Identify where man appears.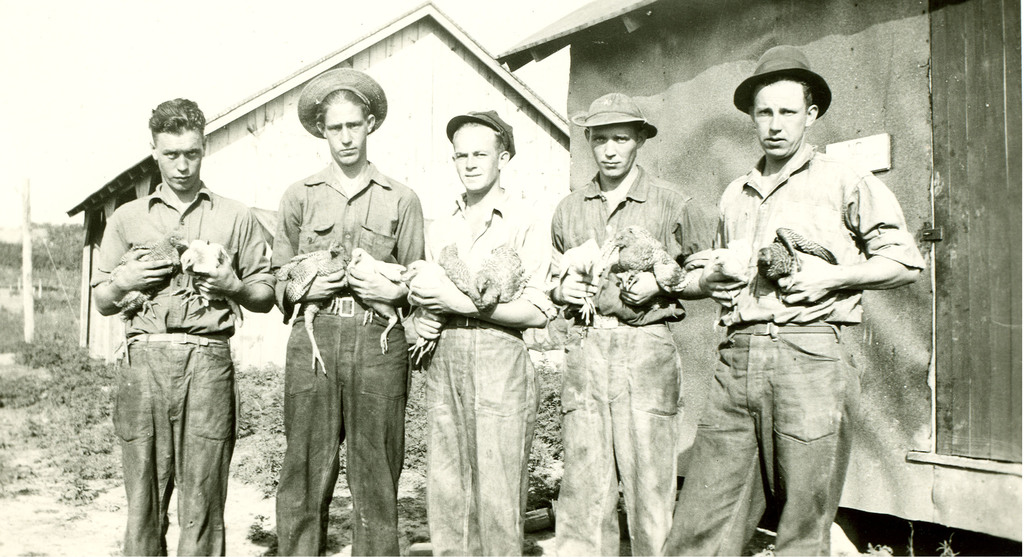
Appears at crop(551, 92, 715, 556).
